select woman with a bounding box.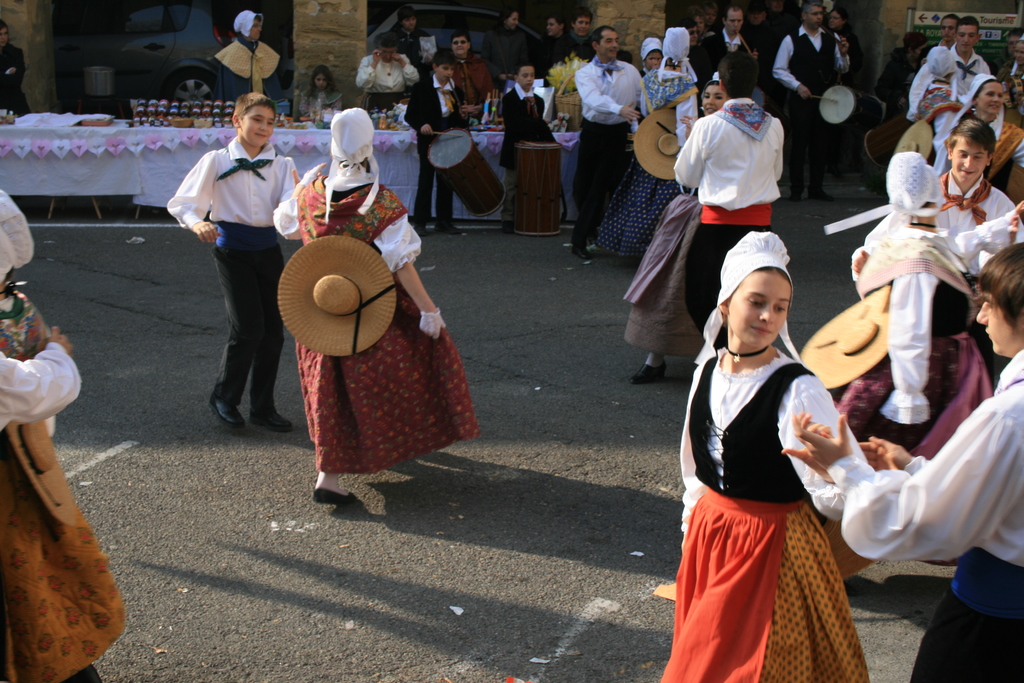
detection(595, 26, 703, 253).
